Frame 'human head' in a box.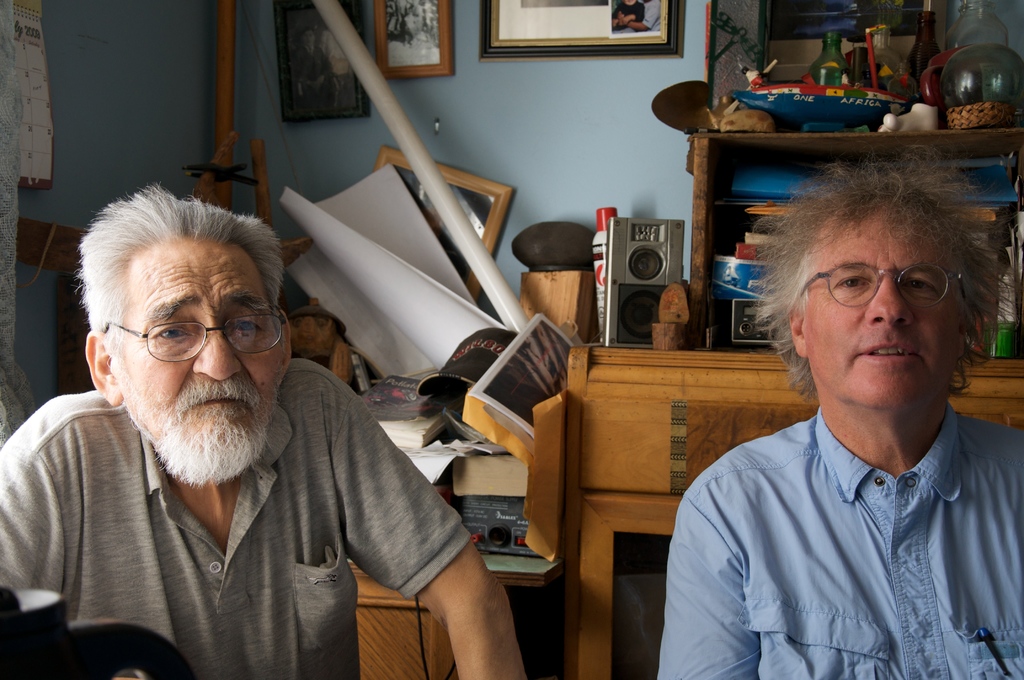
(left=73, top=183, right=295, bottom=487).
